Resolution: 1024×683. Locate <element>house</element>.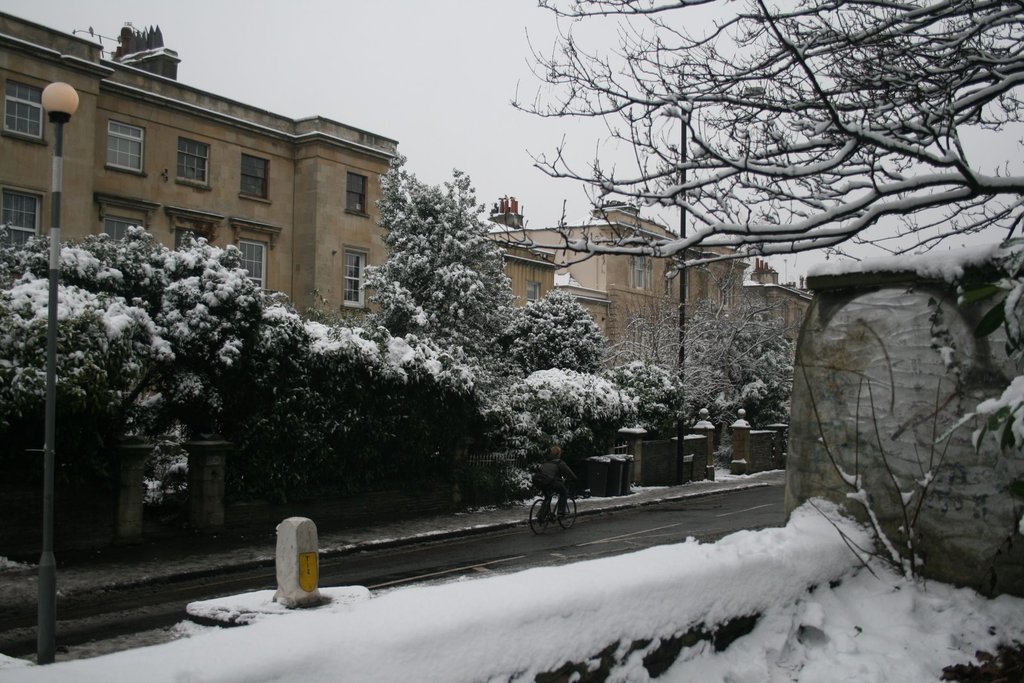
(left=461, top=199, right=756, bottom=383).
